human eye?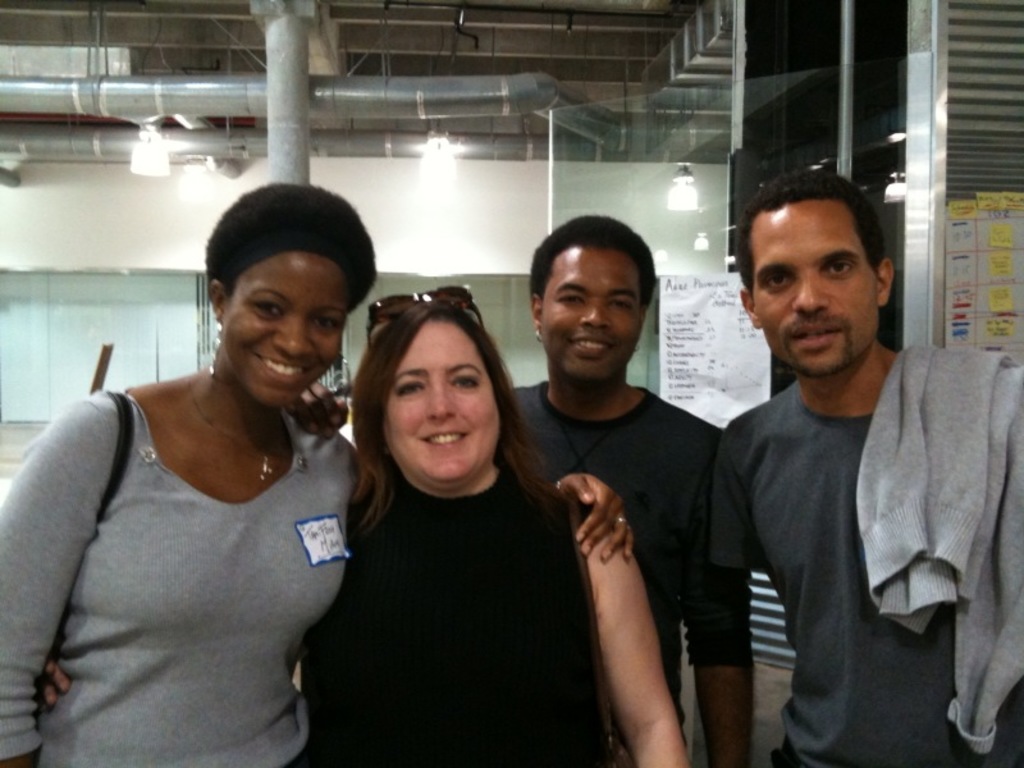
region(819, 257, 851, 280)
